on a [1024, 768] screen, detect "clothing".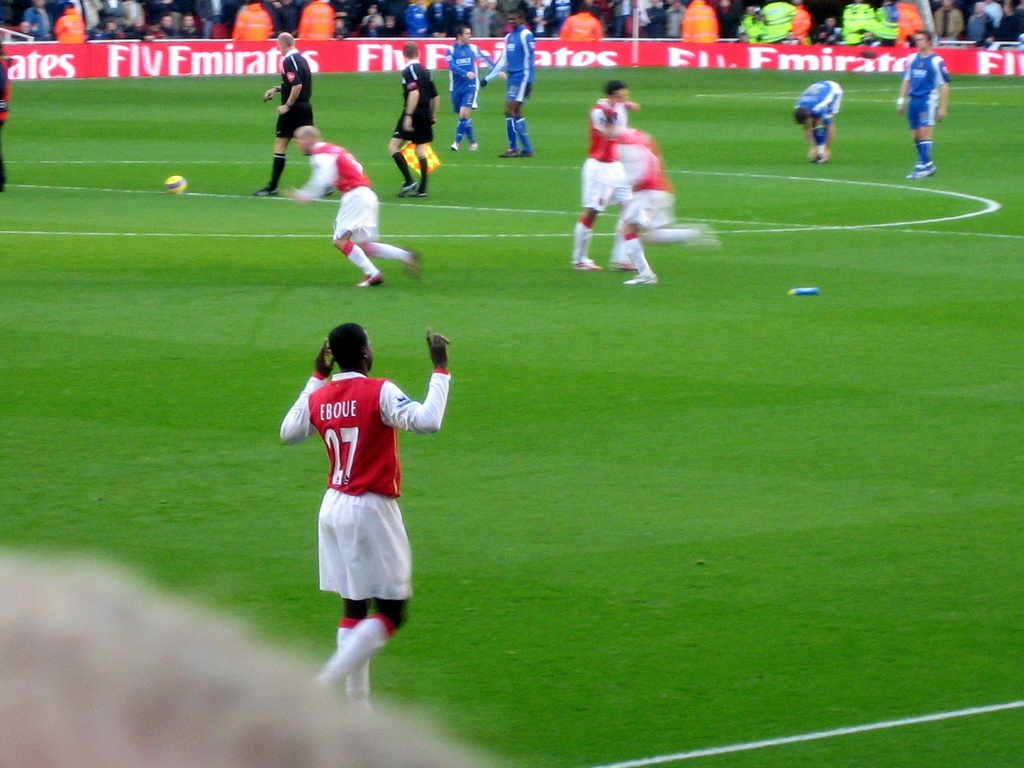
BBox(304, 145, 386, 249).
